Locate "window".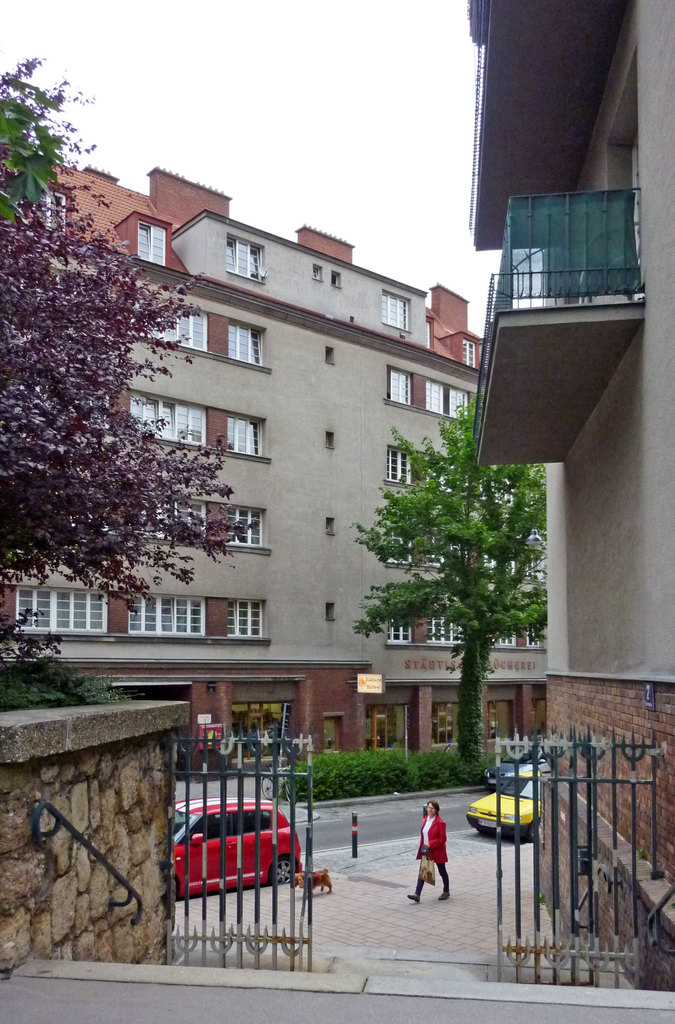
Bounding box: rect(463, 337, 477, 367).
